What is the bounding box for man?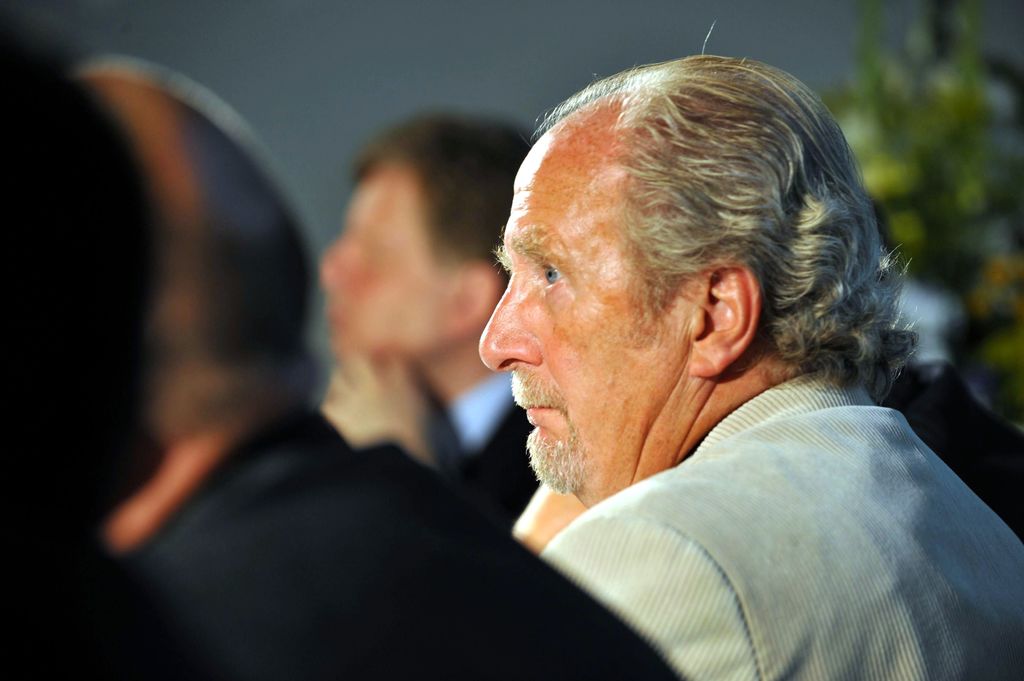
(left=323, top=118, right=547, bottom=533).
